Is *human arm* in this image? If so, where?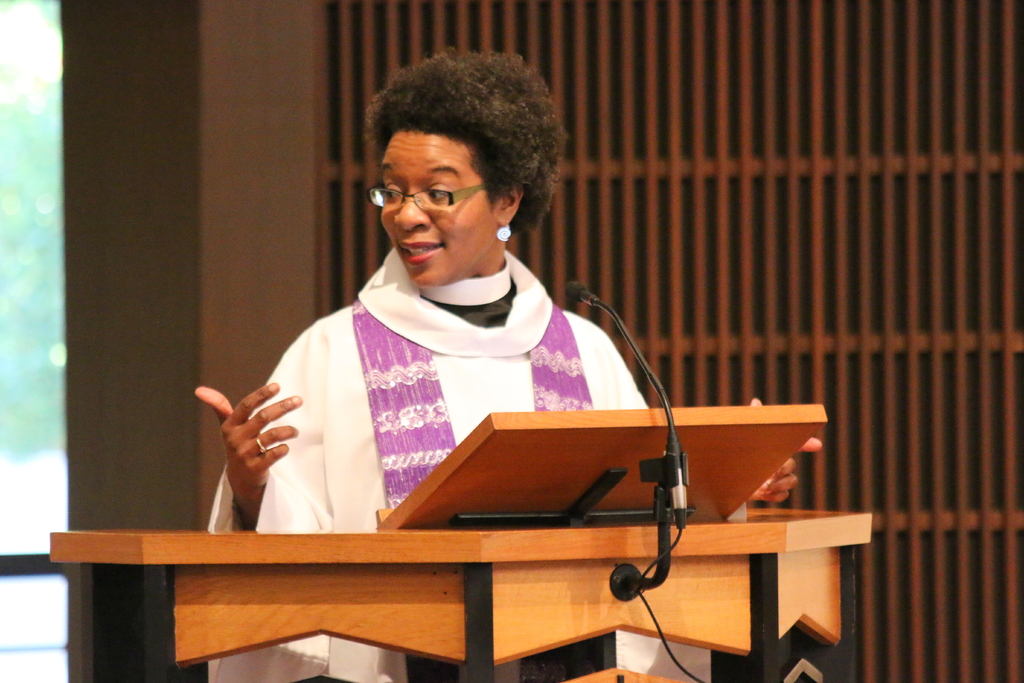
Yes, at bbox(616, 324, 835, 519).
